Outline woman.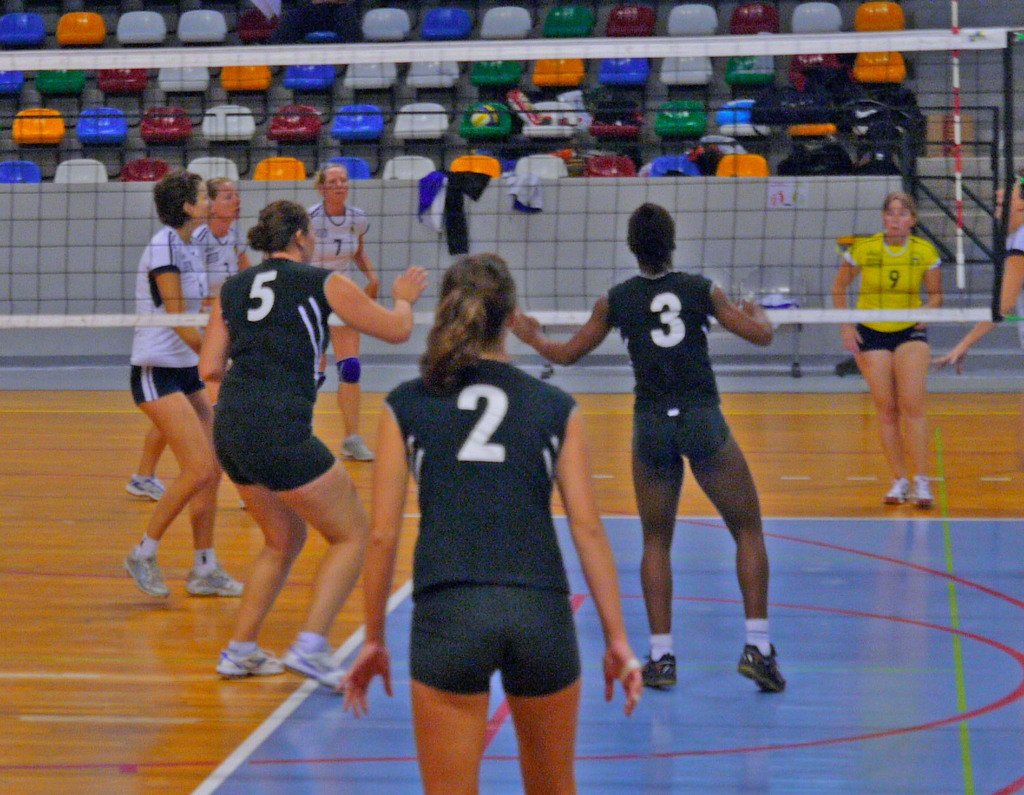
Outline: BBox(831, 196, 942, 506).
